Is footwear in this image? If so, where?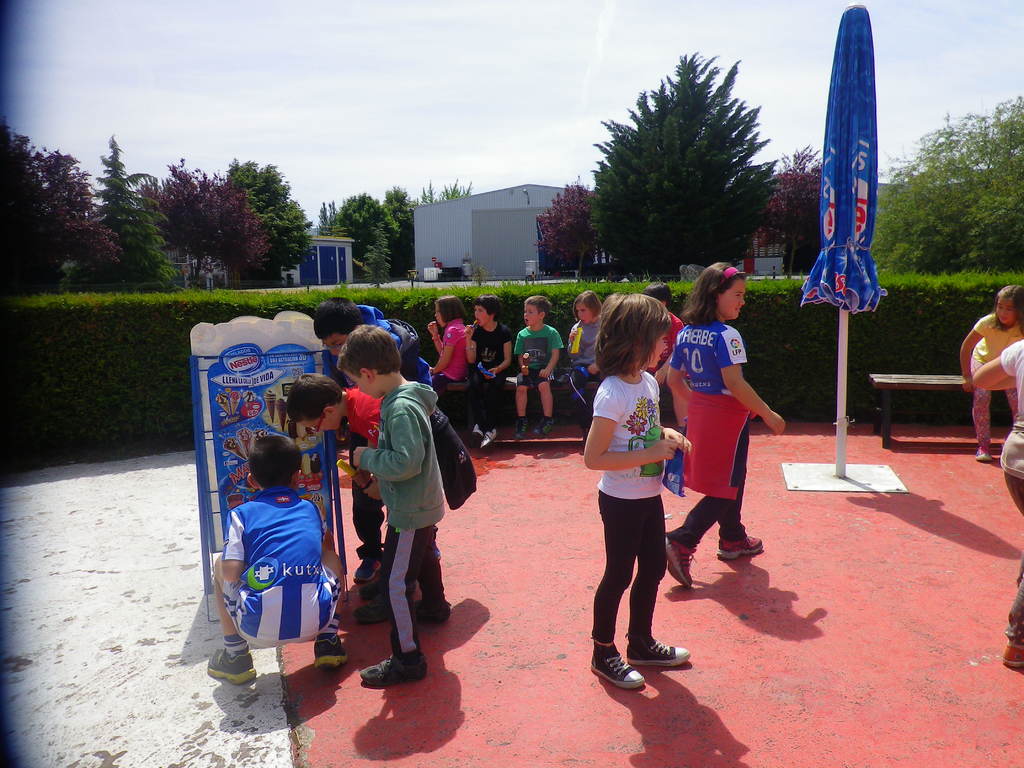
Yes, at x1=716, y1=537, x2=764, y2=561.
